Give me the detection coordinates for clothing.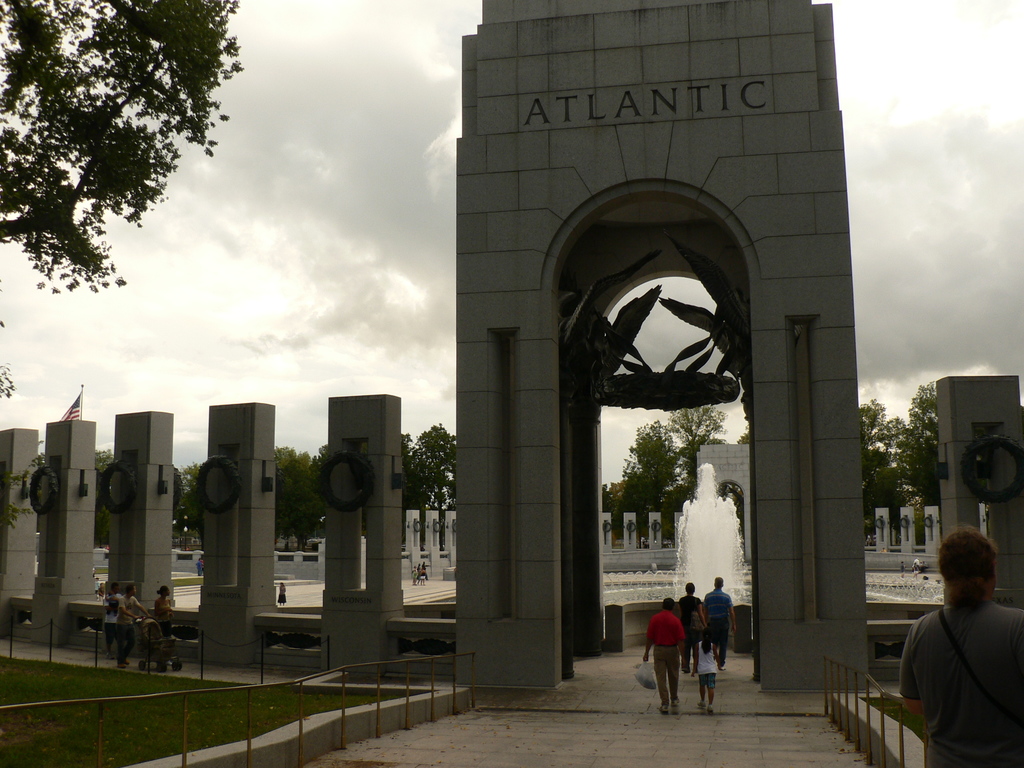
[648,611,689,702].
